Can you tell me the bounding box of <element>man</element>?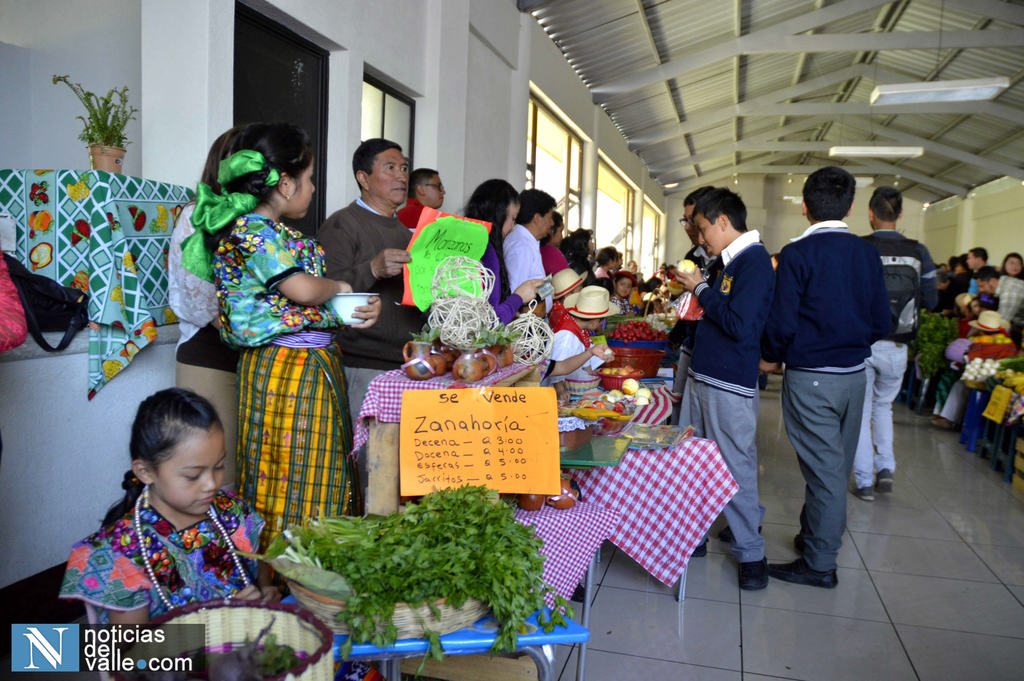
(312, 138, 413, 431).
